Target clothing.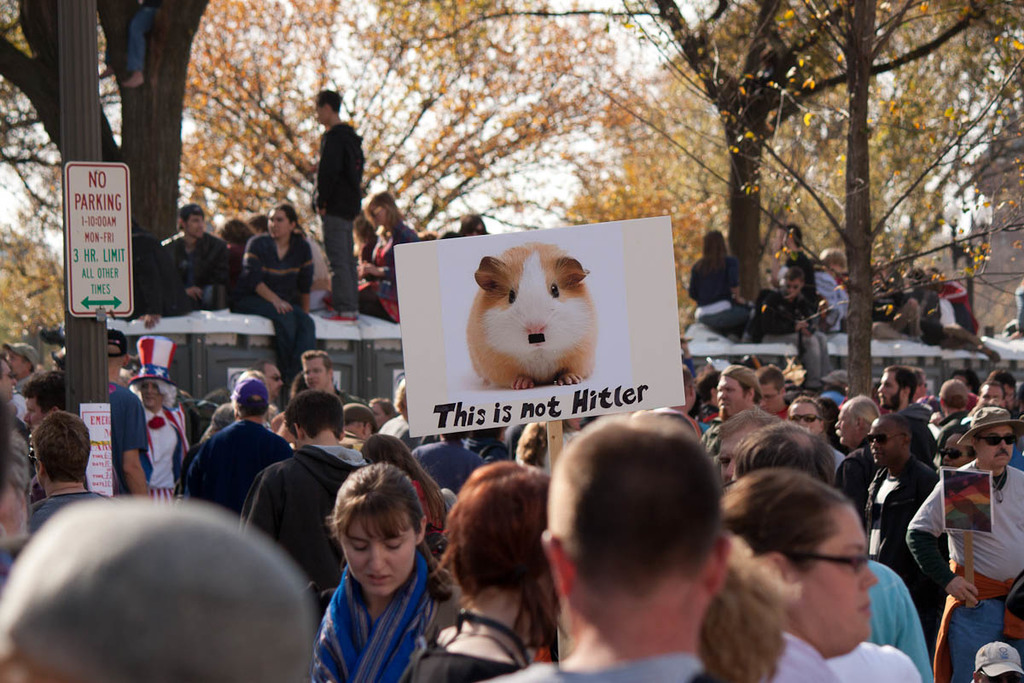
Target region: (left=922, top=283, right=980, bottom=353).
